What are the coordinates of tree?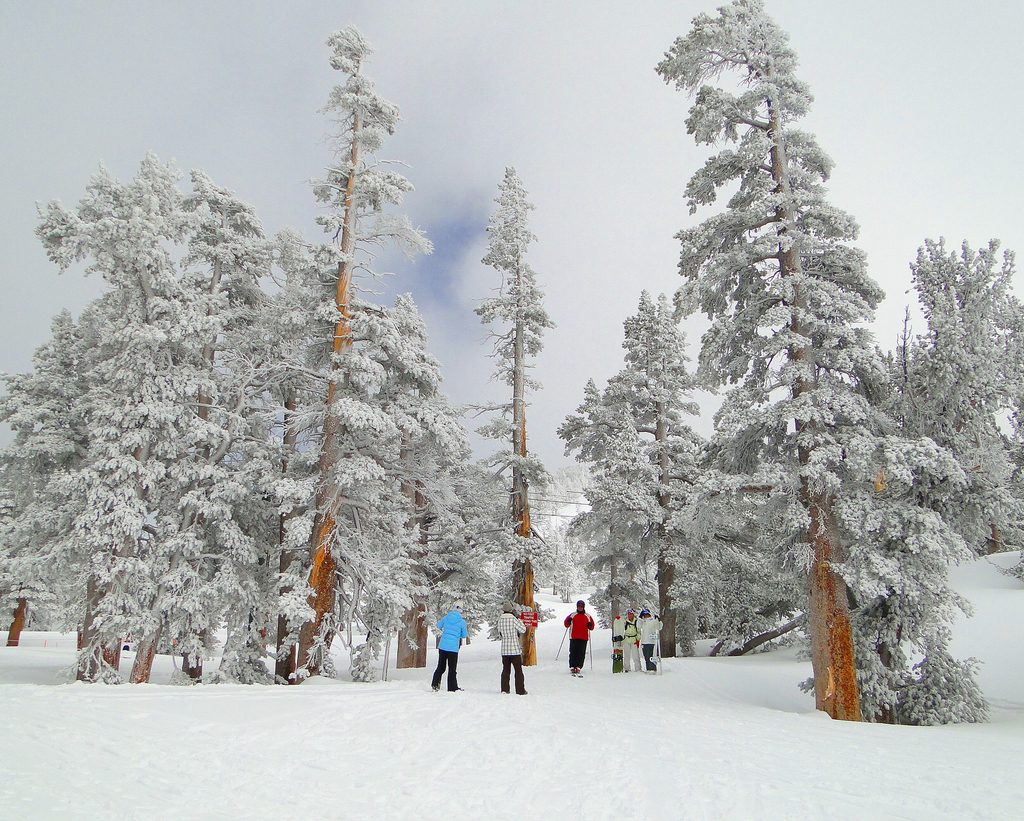
456 165 558 670.
